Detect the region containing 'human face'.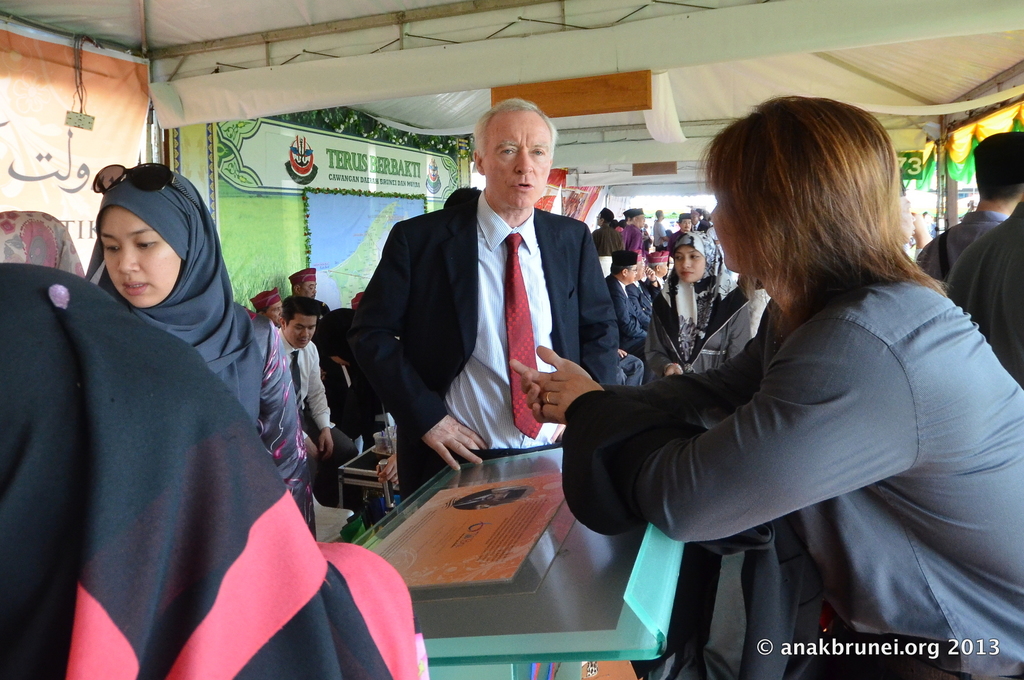
pyautogui.locateOnScreen(681, 219, 692, 229).
